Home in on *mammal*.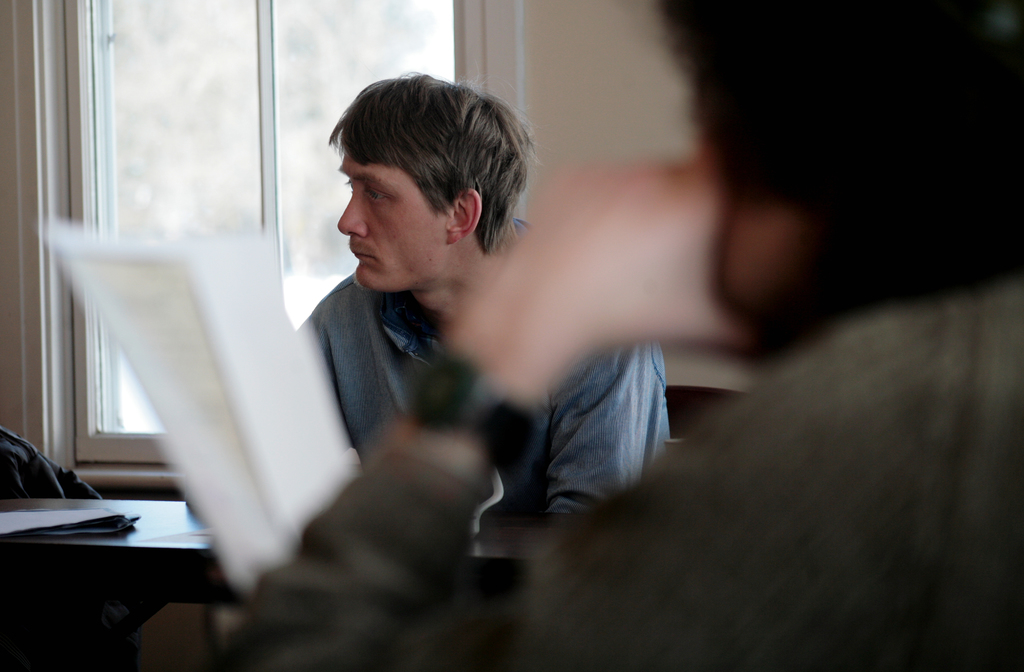
Homed in at region(221, 0, 1023, 671).
